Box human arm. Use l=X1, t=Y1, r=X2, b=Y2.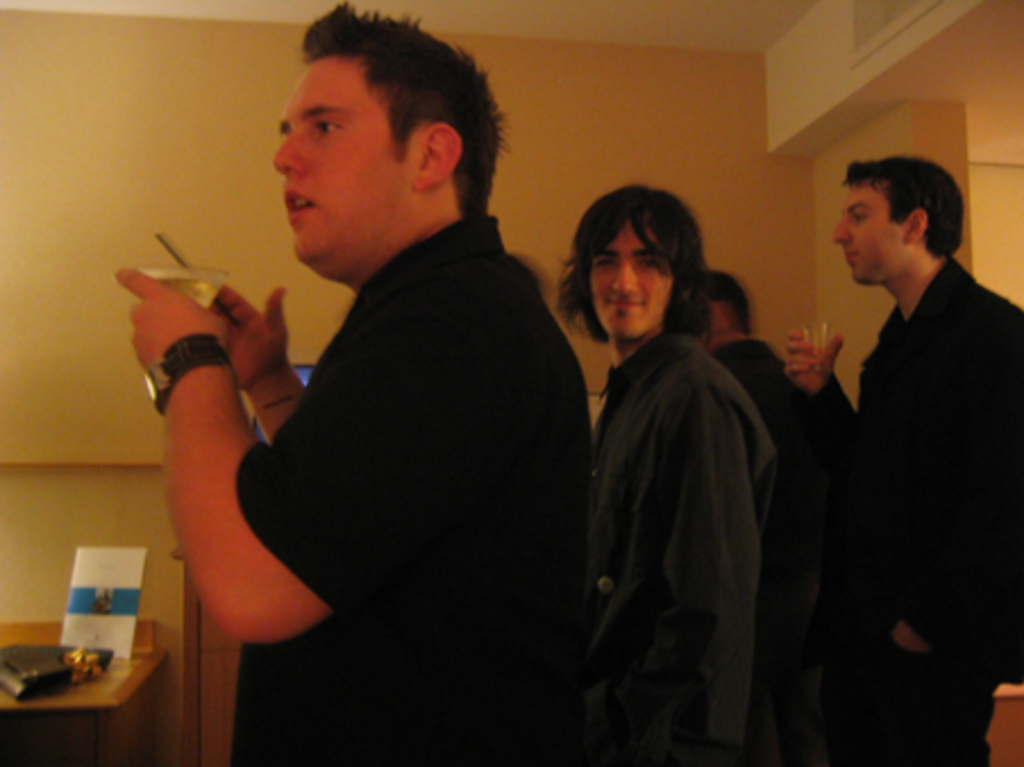
l=95, t=231, r=363, b=708.
